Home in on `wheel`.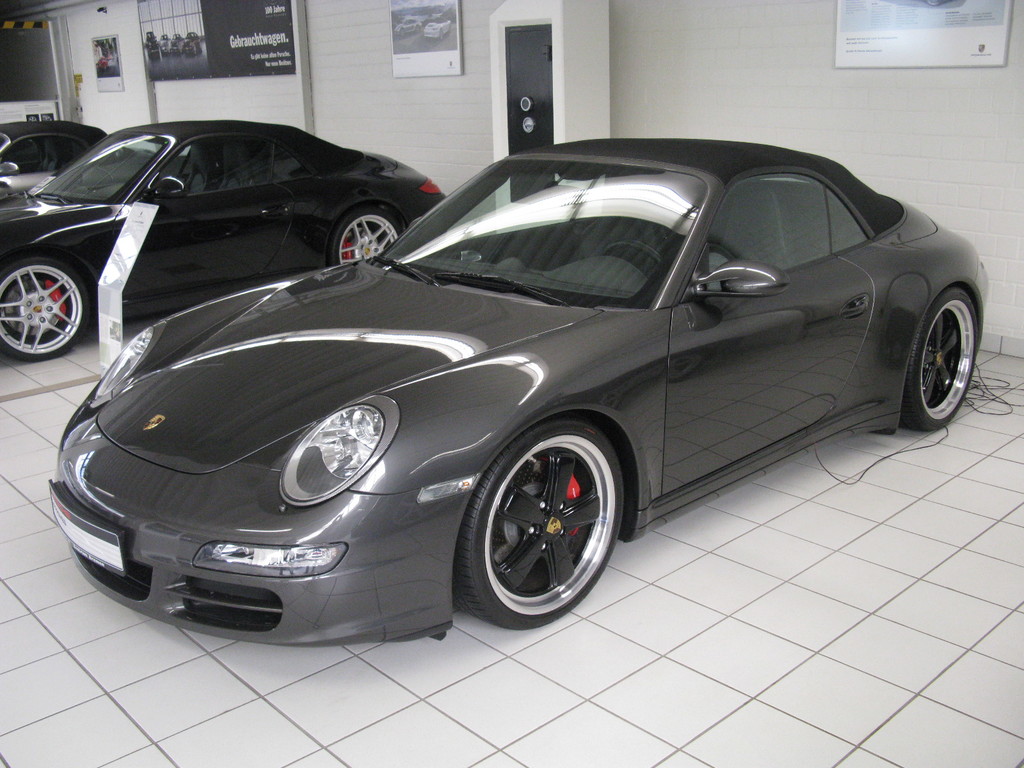
Homed in at <region>154, 170, 193, 199</region>.
